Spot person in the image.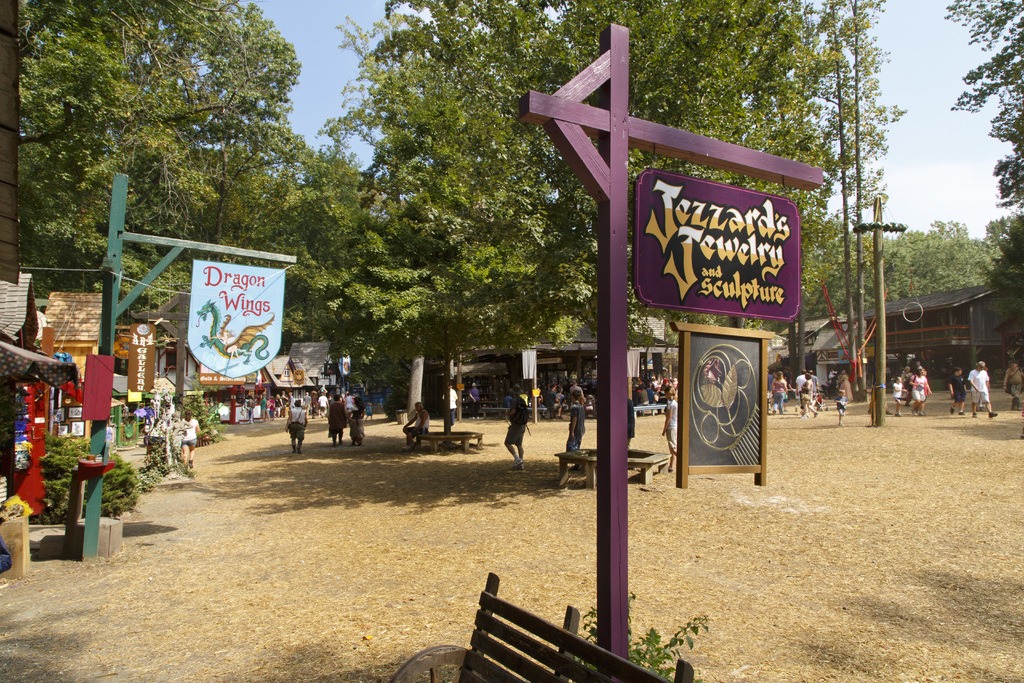
person found at 331:391:342:440.
